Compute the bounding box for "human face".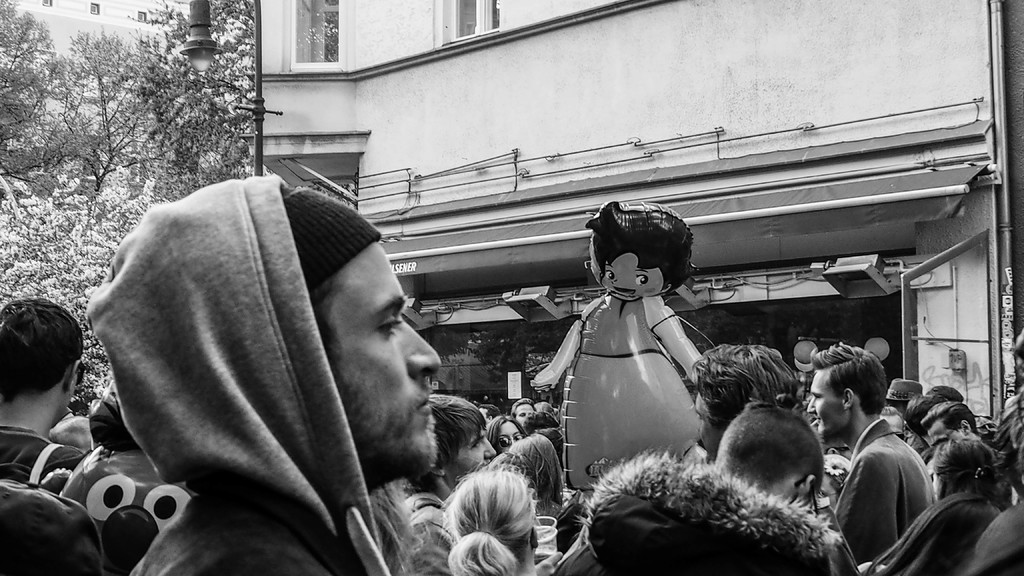
343/242/445/473.
